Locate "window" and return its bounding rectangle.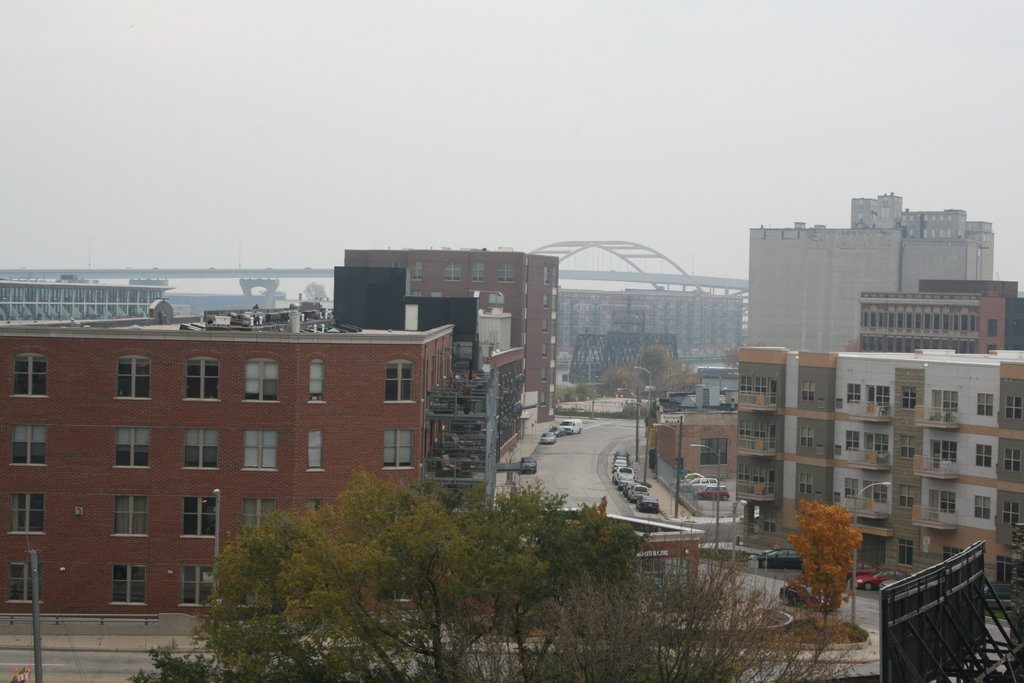
detection(899, 438, 913, 457).
